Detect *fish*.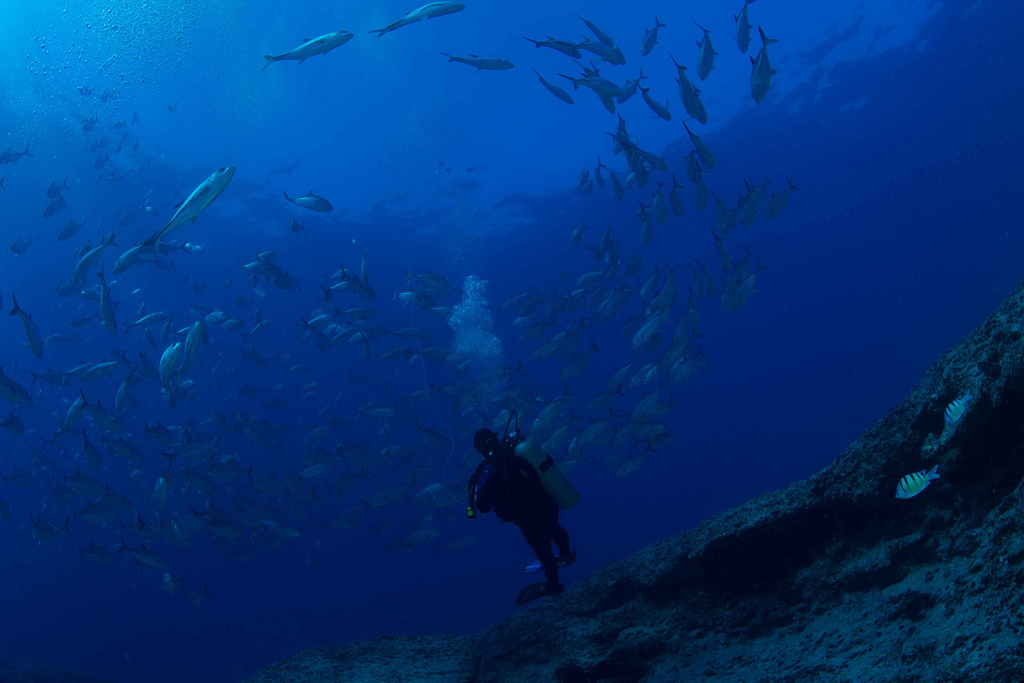
Detected at (942, 390, 972, 421).
